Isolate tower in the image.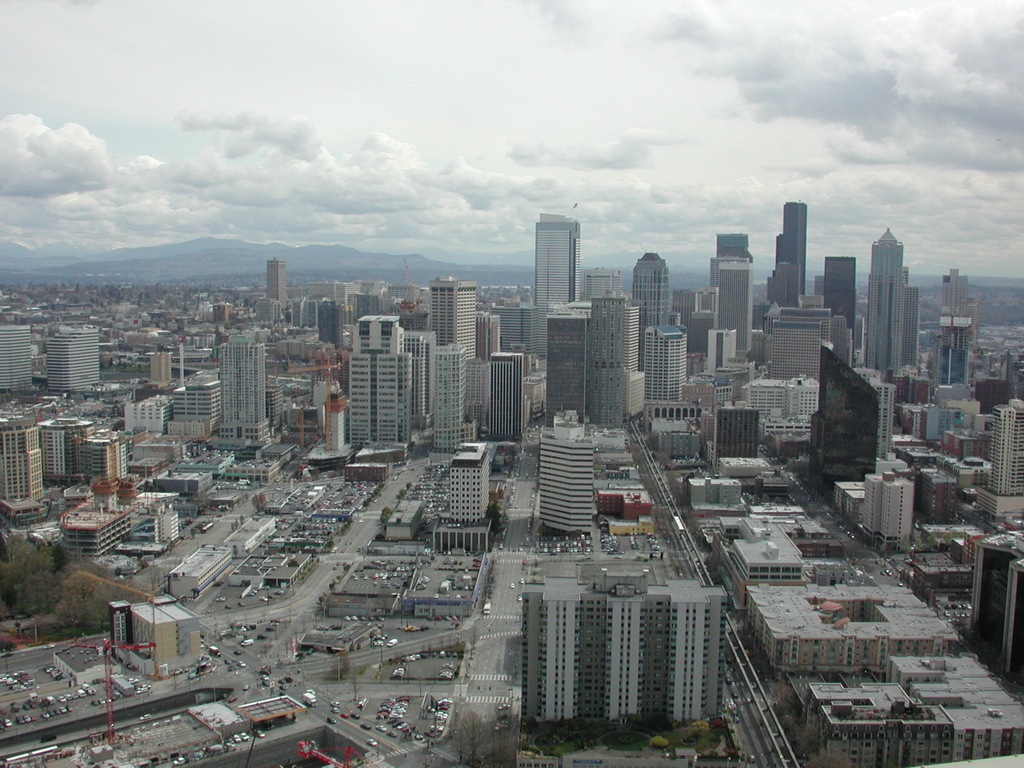
Isolated region: bbox=(54, 322, 101, 390).
